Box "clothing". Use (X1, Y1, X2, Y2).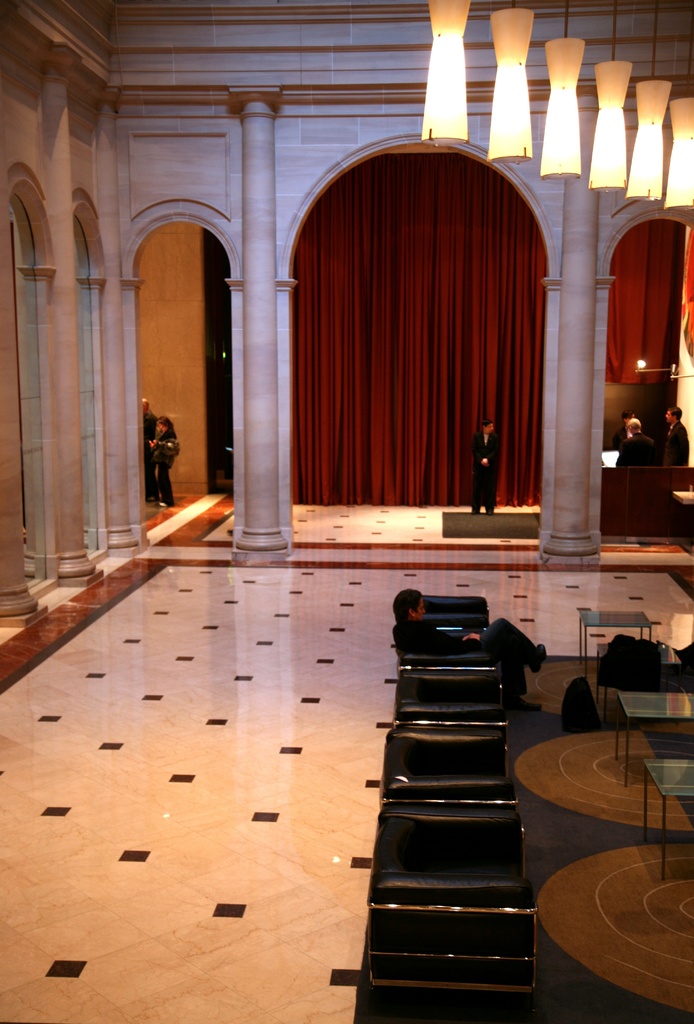
(464, 406, 517, 524).
